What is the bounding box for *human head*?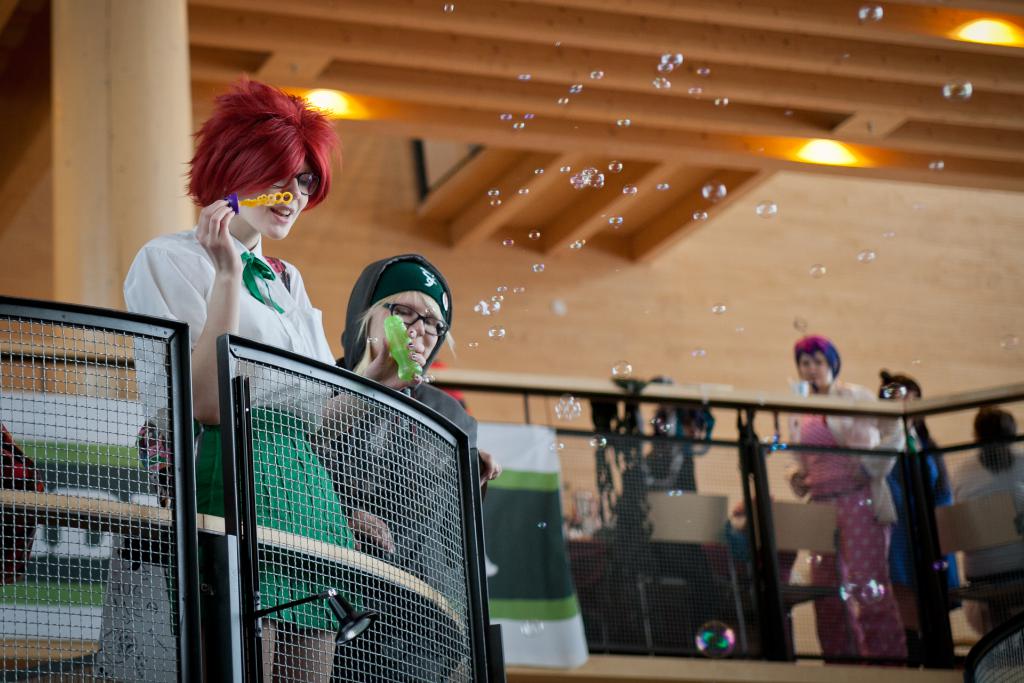
[left=344, top=254, right=454, bottom=378].
